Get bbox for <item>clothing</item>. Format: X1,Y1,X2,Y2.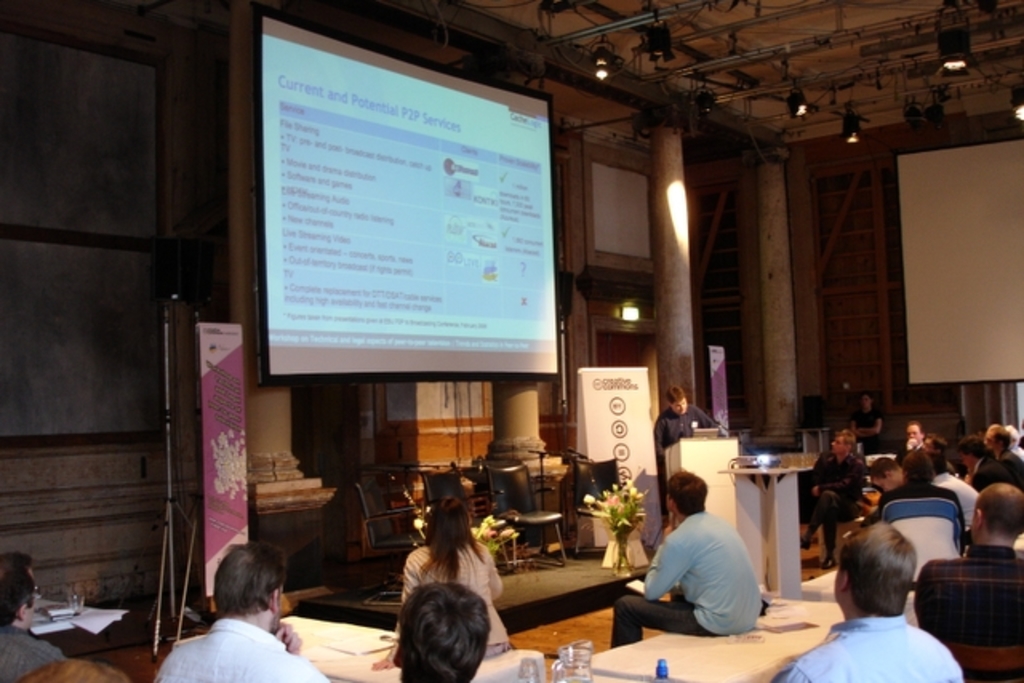
632,494,781,646.
